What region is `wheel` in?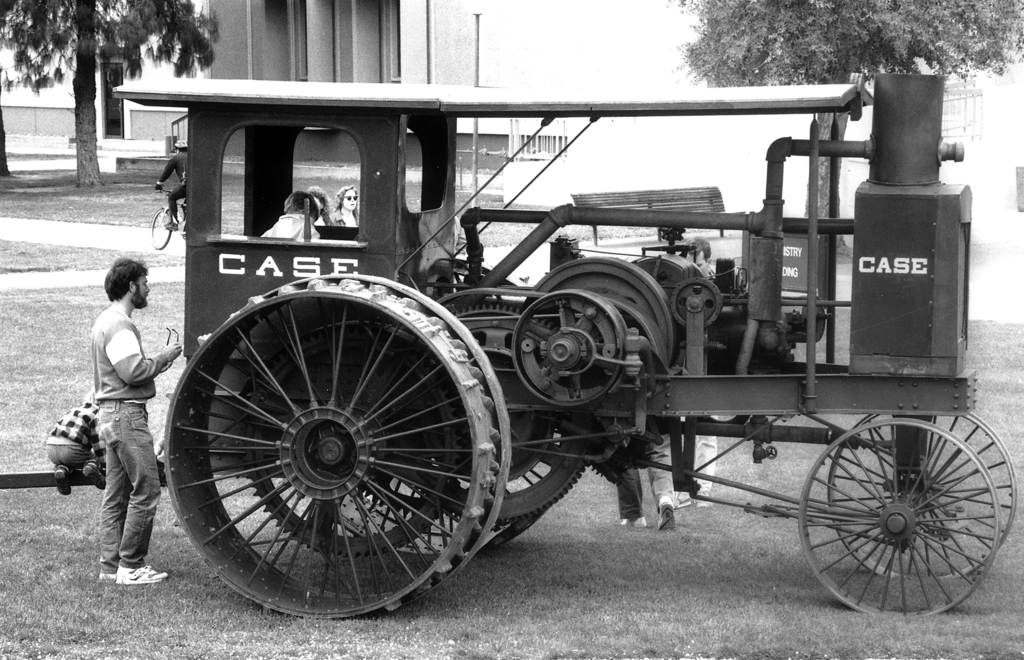
[797,412,1002,622].
